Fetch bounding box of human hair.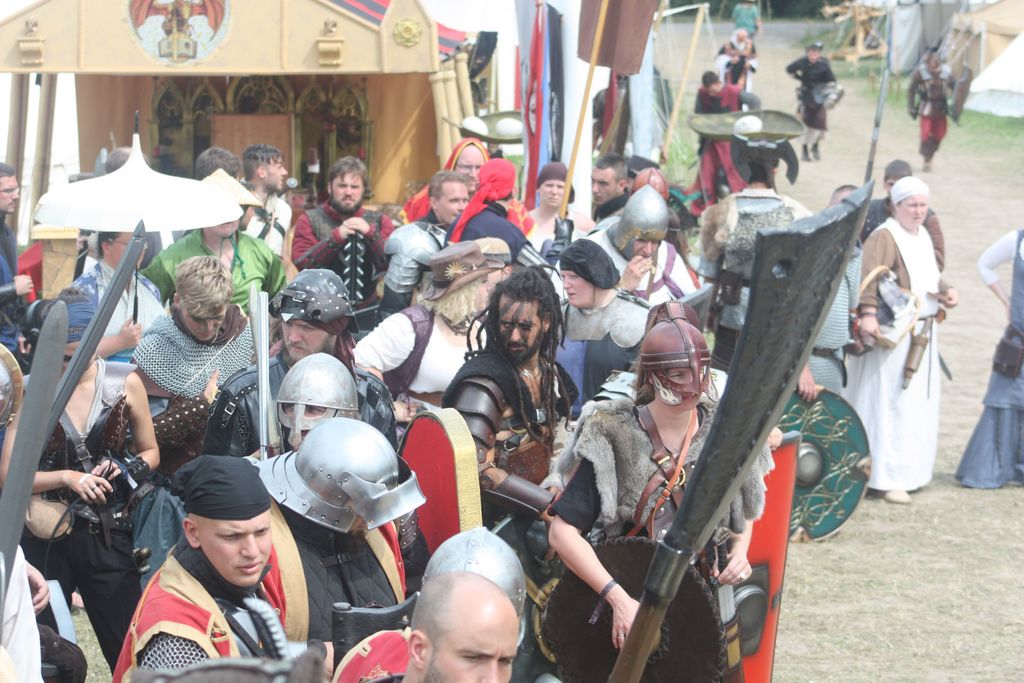
Bbox: bbox(193, 142, 243, 180).
